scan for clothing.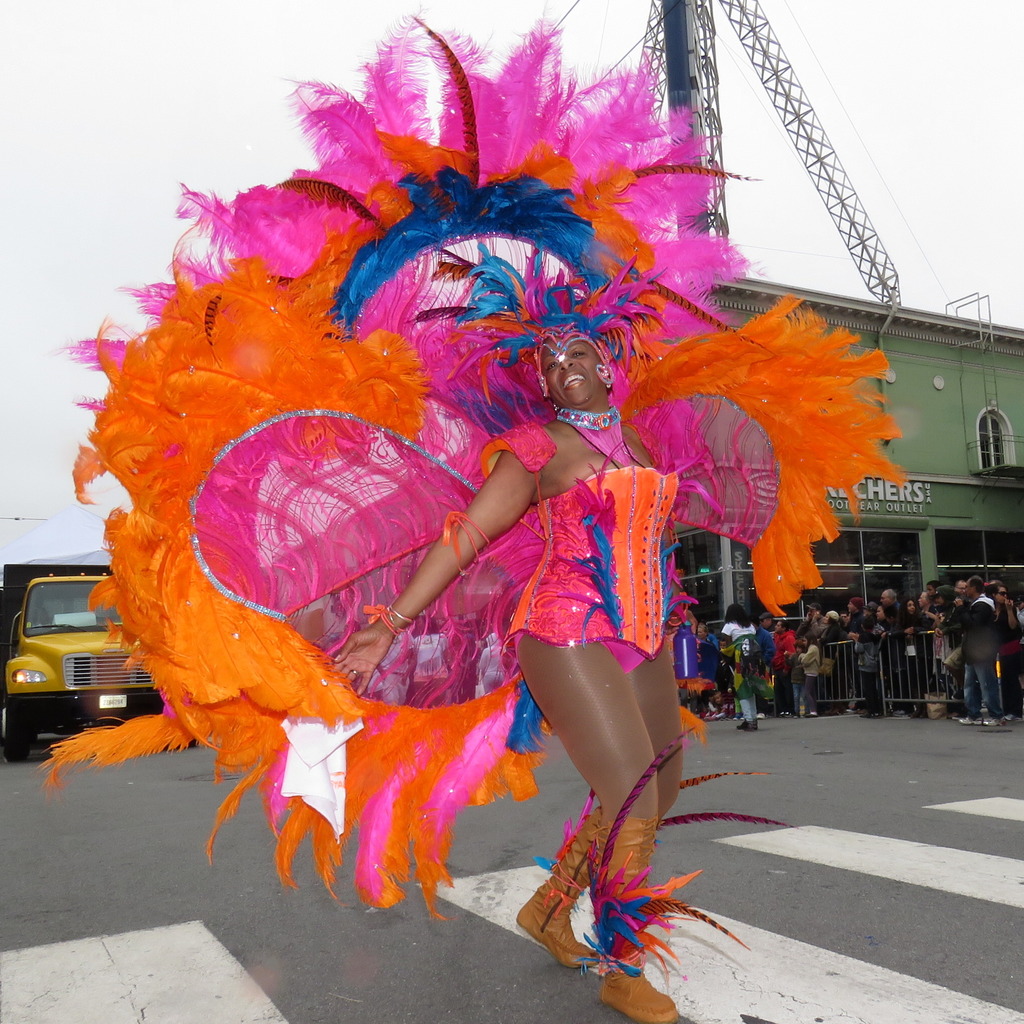
Scan result: 888, 594, 920, 691.
